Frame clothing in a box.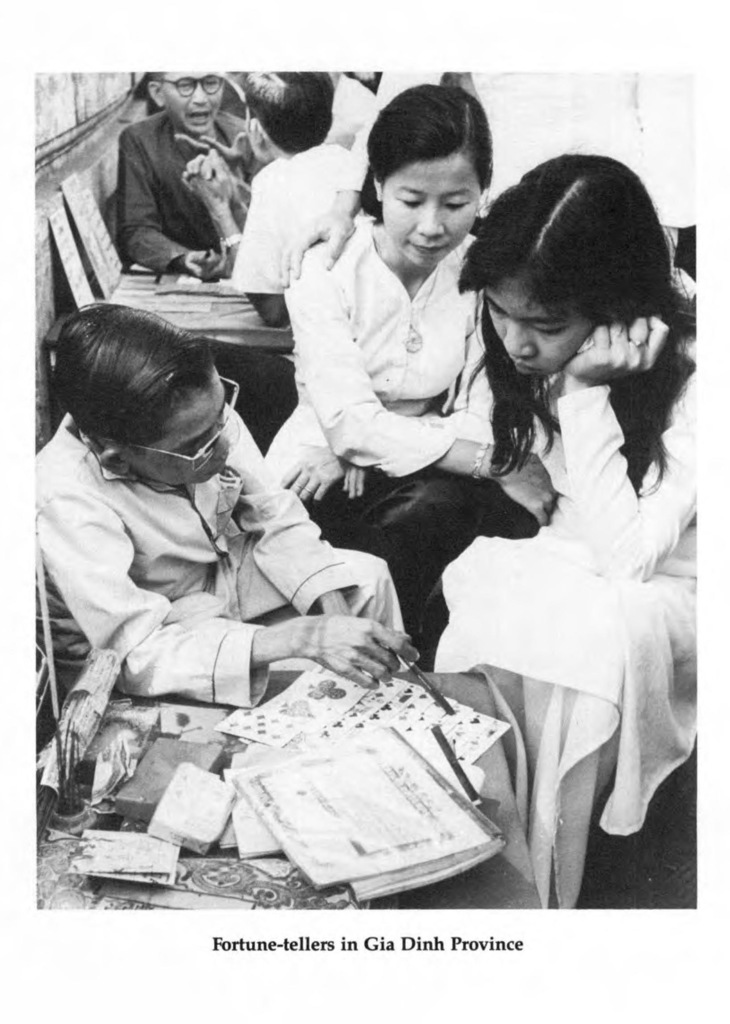
{"left": 29, "top": 412, "right": 415, "bottom": 711}.
